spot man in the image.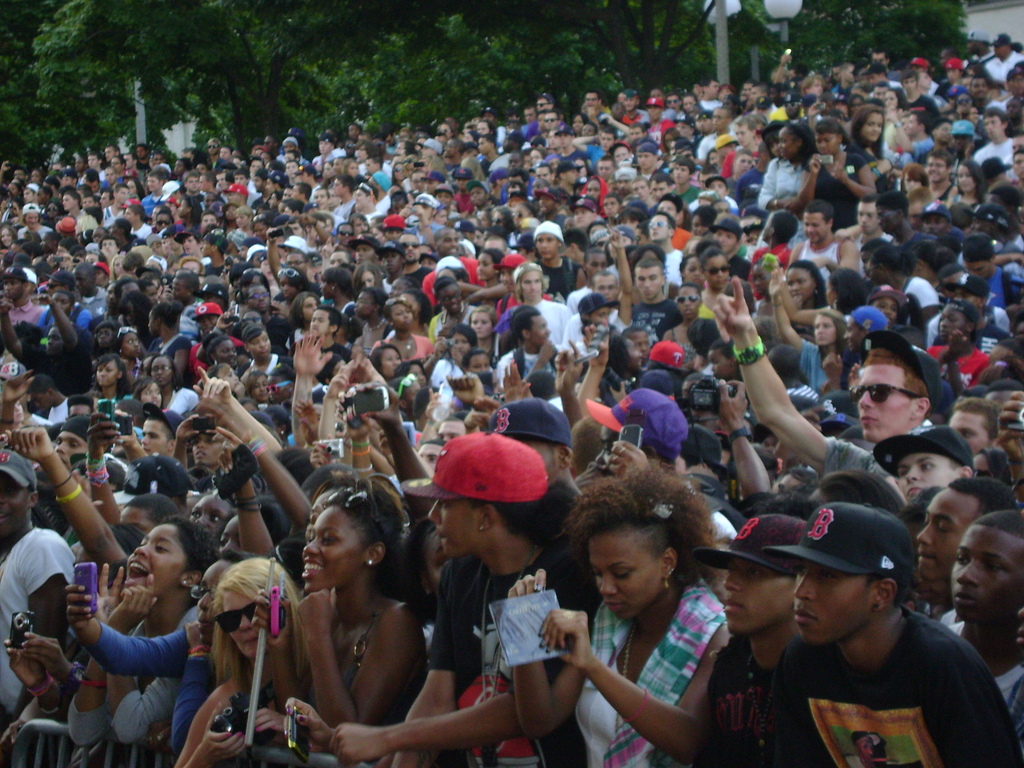
man found at x1=692 y1=510 x2=808 y2=767.
